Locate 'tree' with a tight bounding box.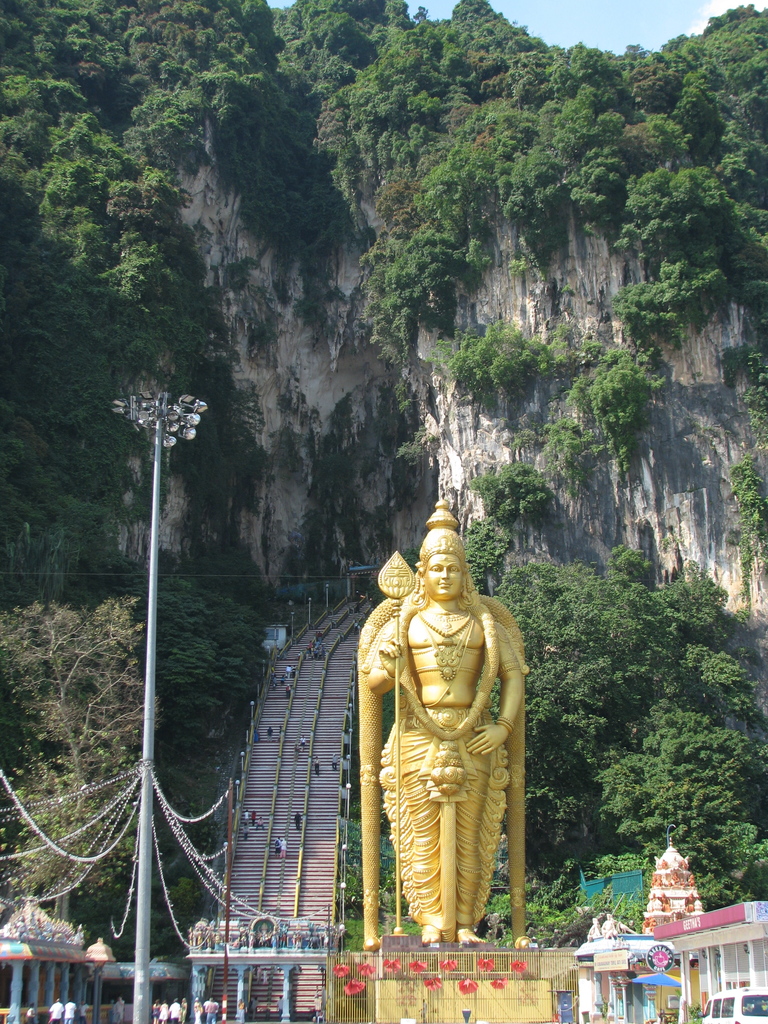
{"x1": 0, "y1": 596, "x2": 159, "y2": 901}.
